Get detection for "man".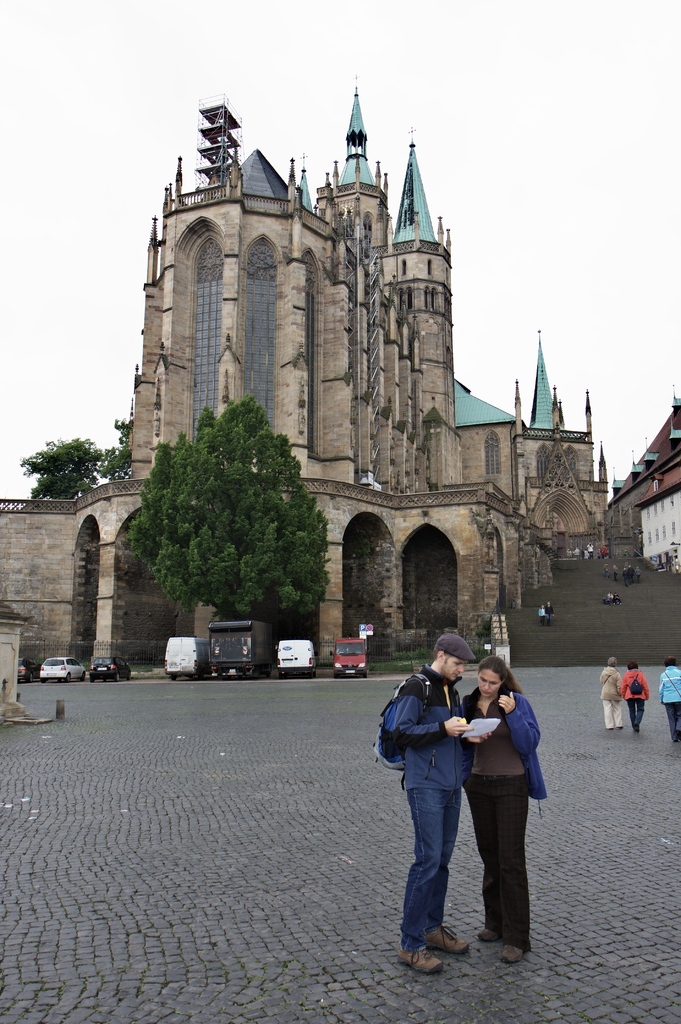
Detection: <box>545,598,554,624</box>.
